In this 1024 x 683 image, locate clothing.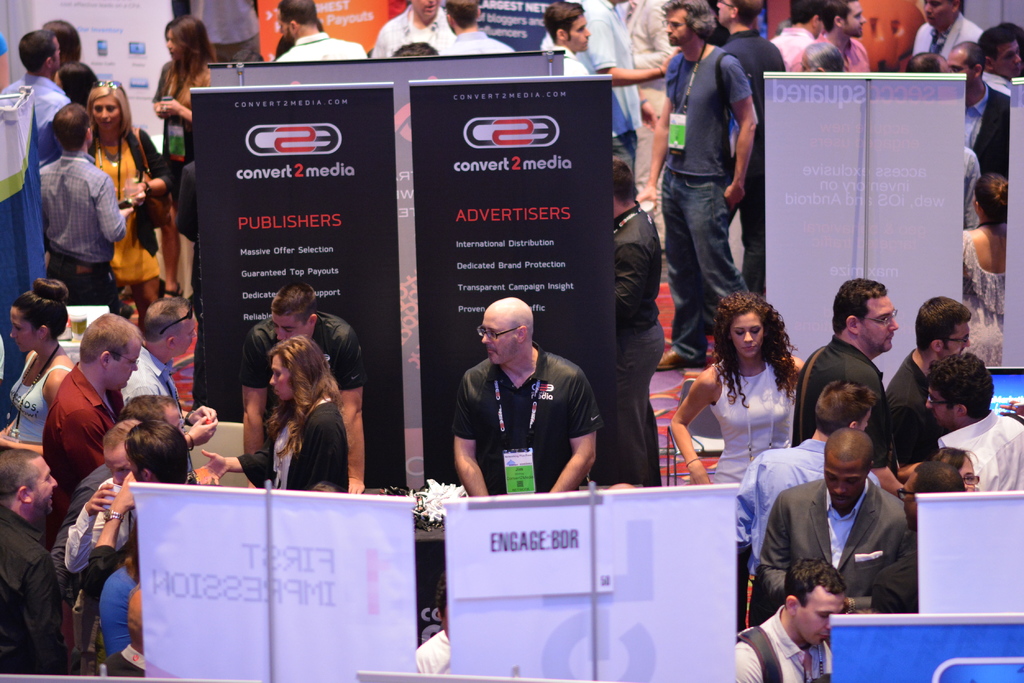
Bounding box: (x1=47, y1=362, x2=122, y2=496).
